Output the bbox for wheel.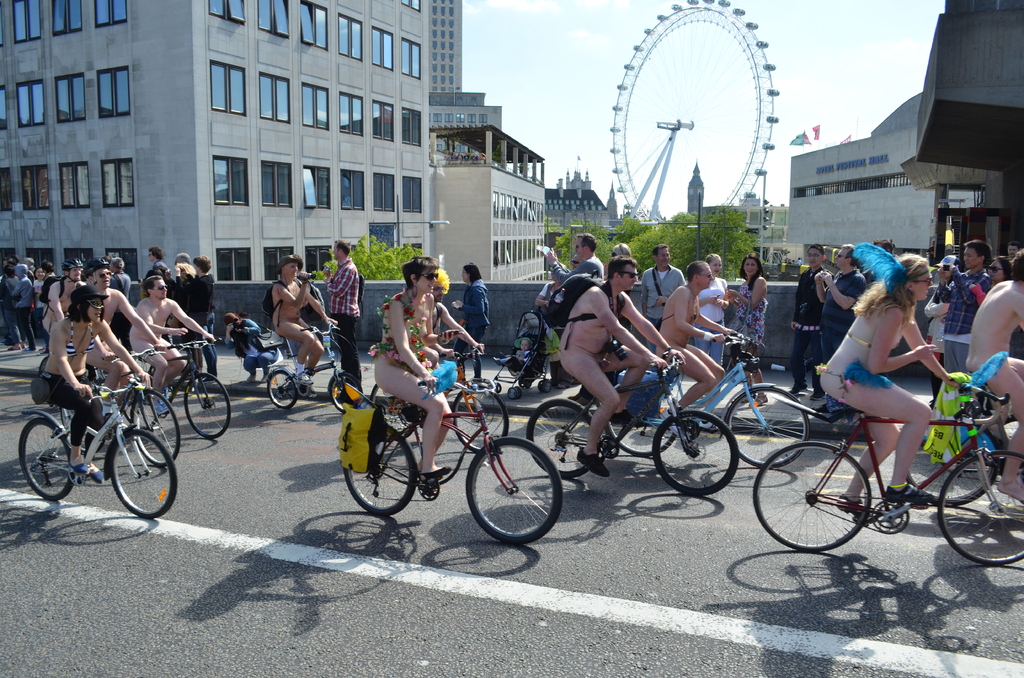
938,448,1023,568.
